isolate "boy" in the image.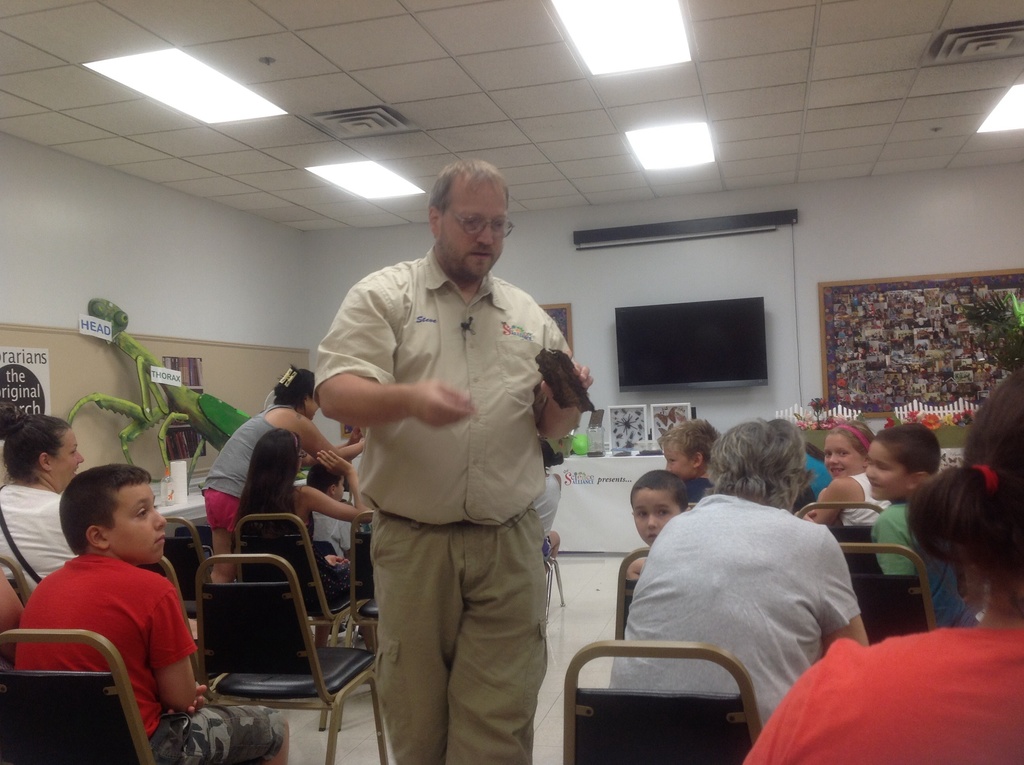
Isolated region: locate(8, 455, 293, 764).
